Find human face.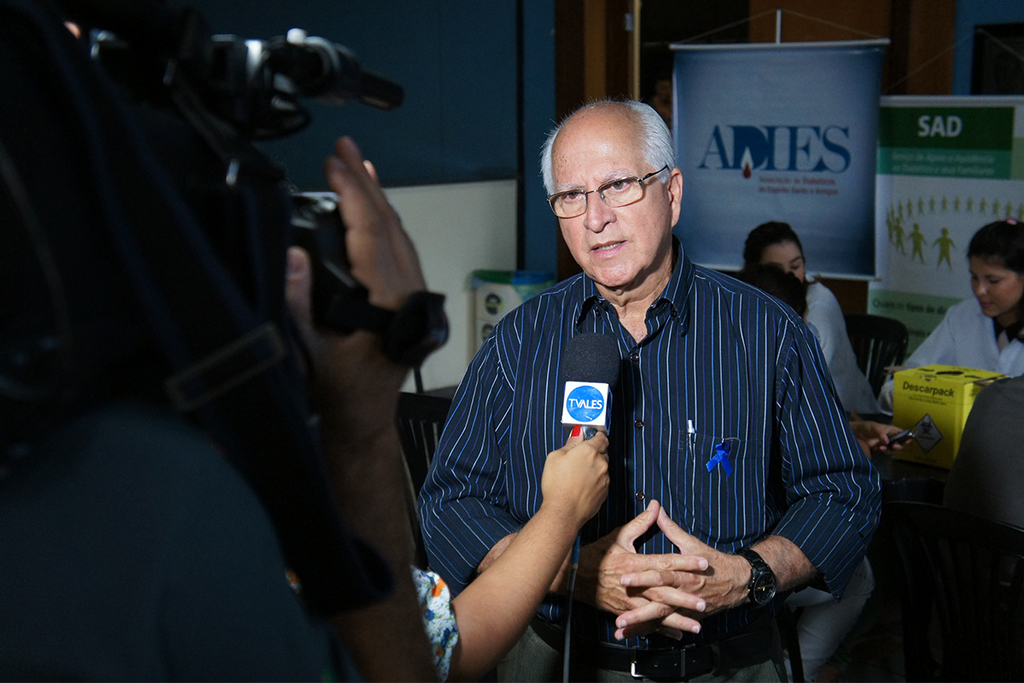
[x1=763, y1=237, x2=809, y2=282].
